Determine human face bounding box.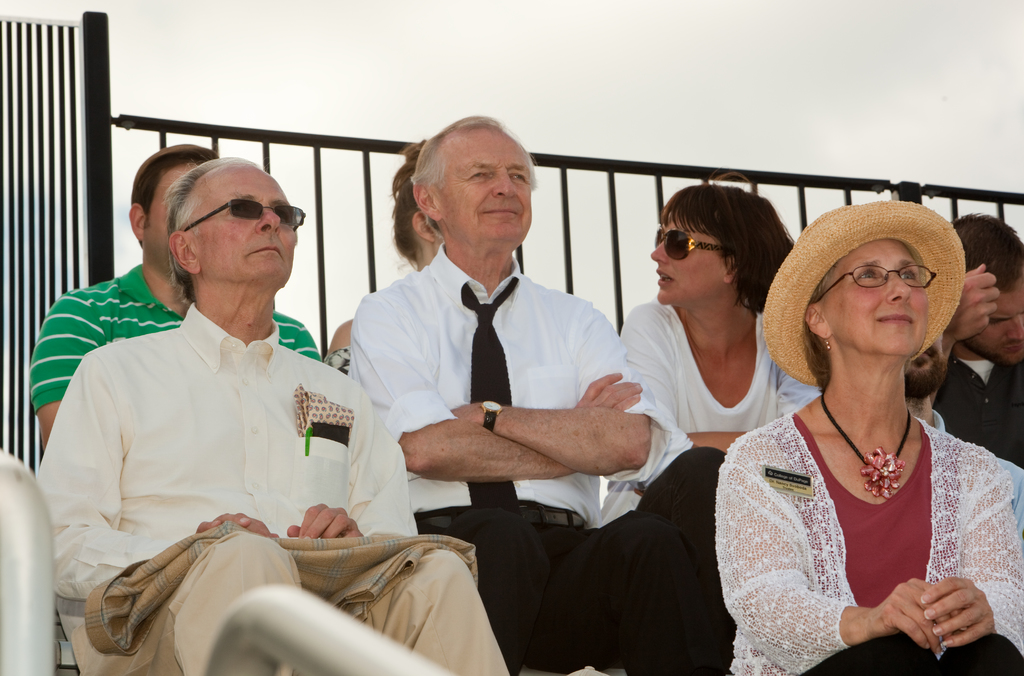
Determined: select_region(440, 131, 534, 238).
